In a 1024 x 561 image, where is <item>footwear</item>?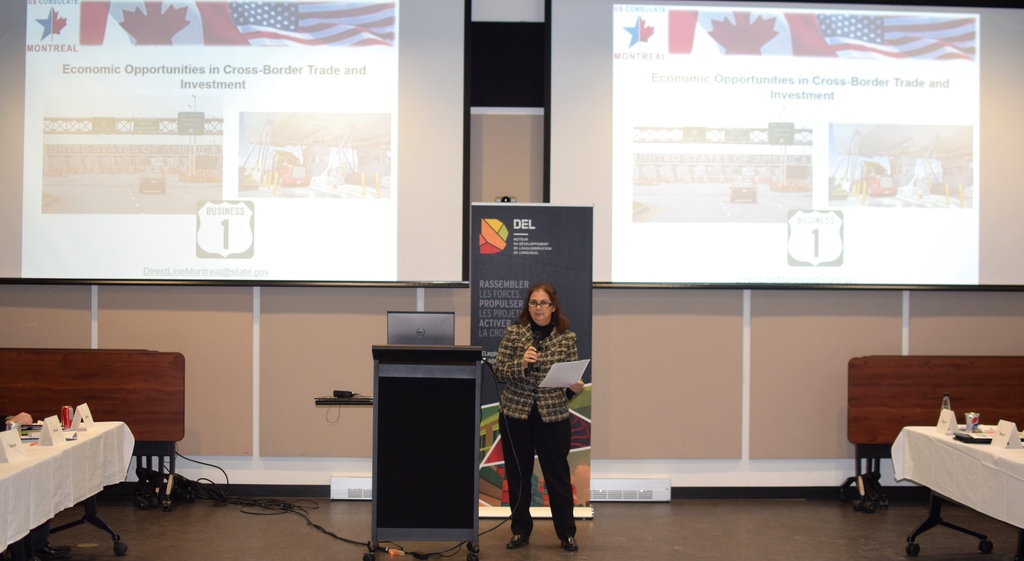
508:533:530:551.
